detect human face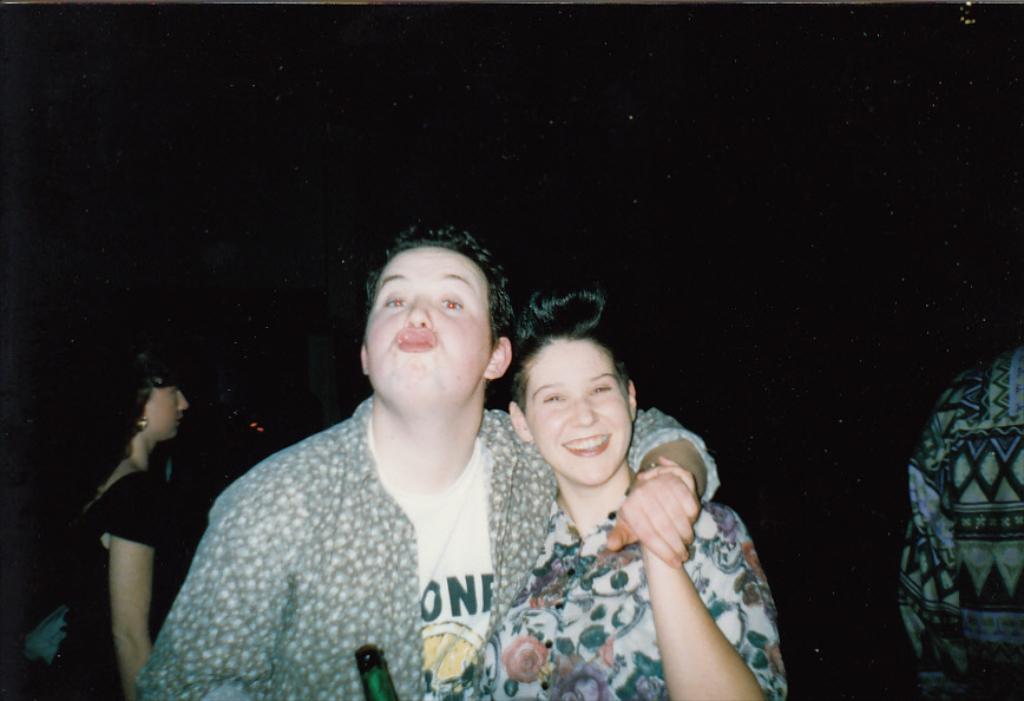
locate(524, 341, 637, 479)
